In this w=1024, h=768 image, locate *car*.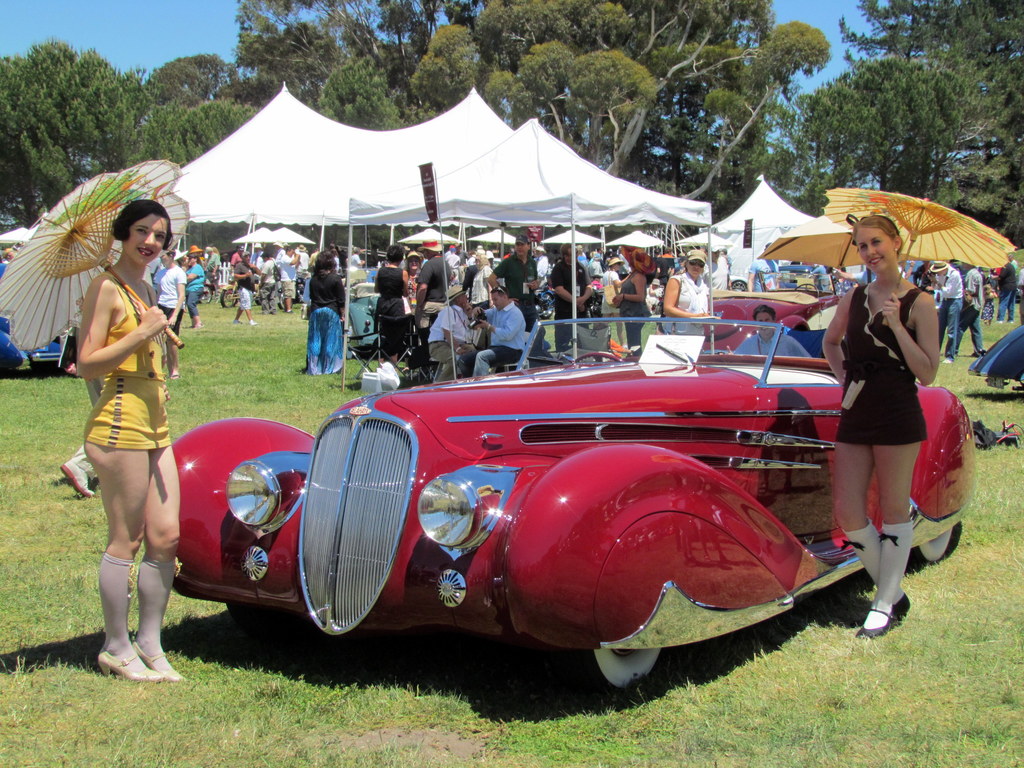
Bounding box: {"x1": 164, "y1": 306, "x2": 977, "y2": 685}.
